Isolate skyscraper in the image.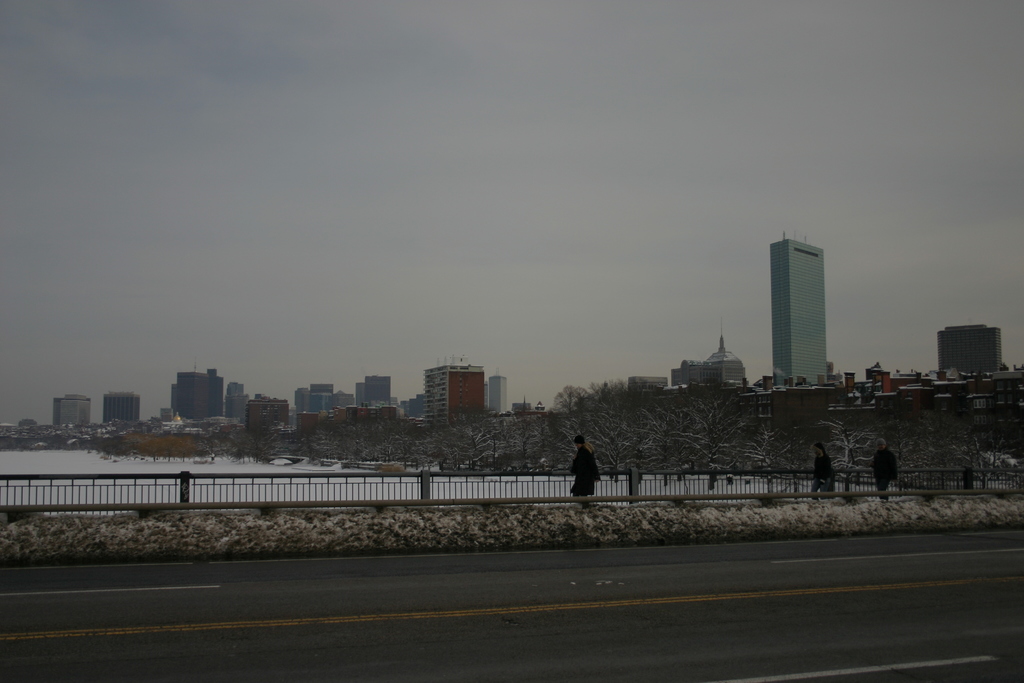
Isolated region: bbox=(775, 233, 833, 388).
